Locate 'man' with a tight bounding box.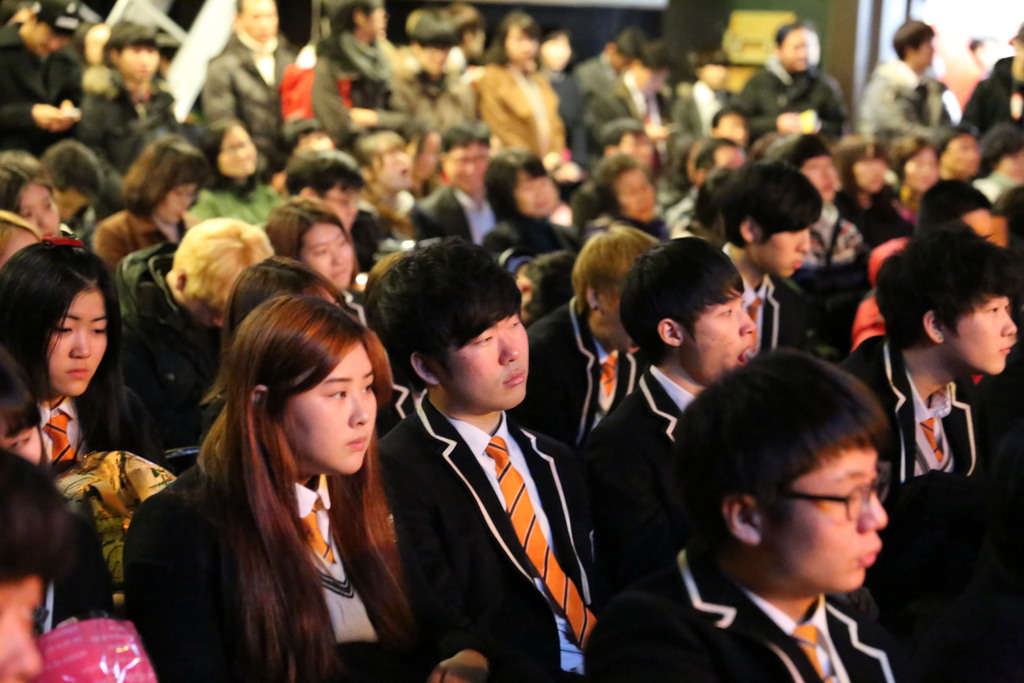
locate(645, 327, 934, 682).
